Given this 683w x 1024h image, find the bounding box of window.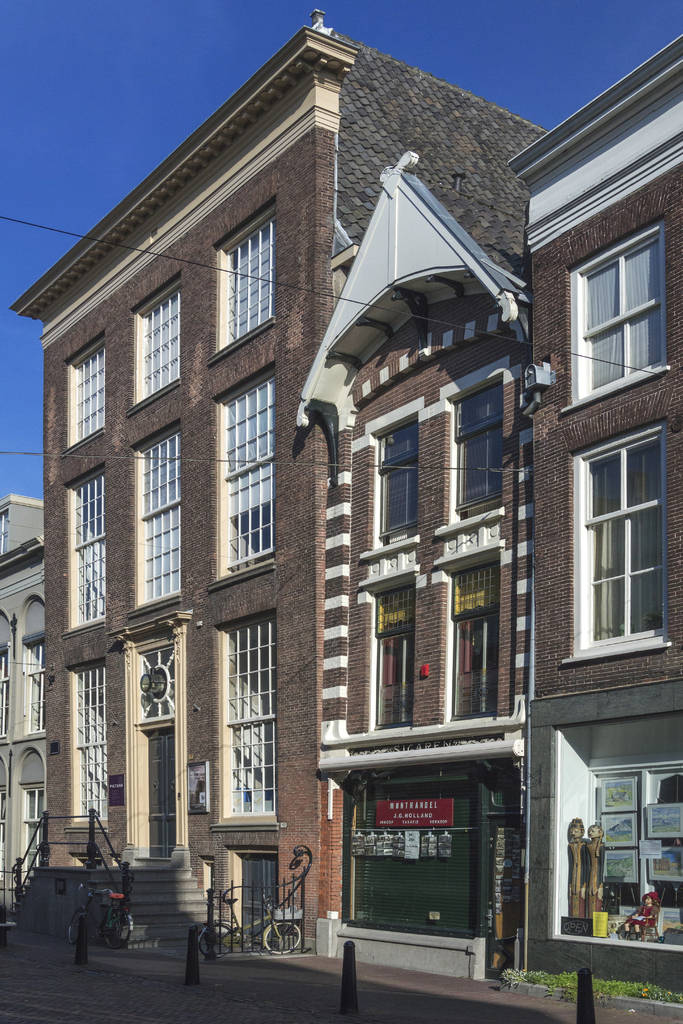
box=[19, 785, 44, 883].
